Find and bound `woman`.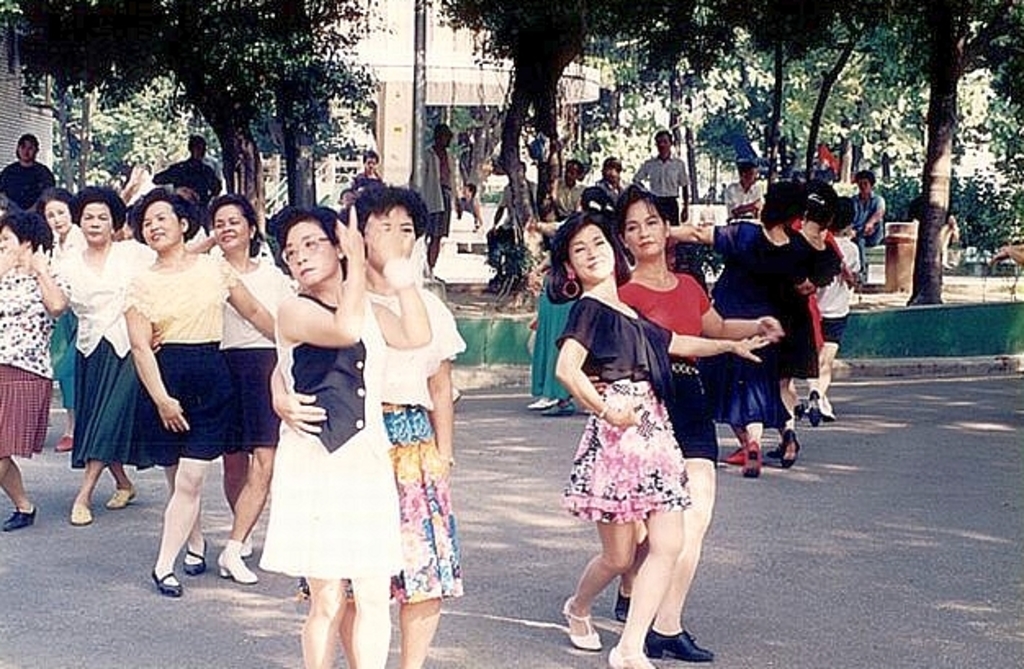
Bound: l=766, t=165, r=834, b=494.
